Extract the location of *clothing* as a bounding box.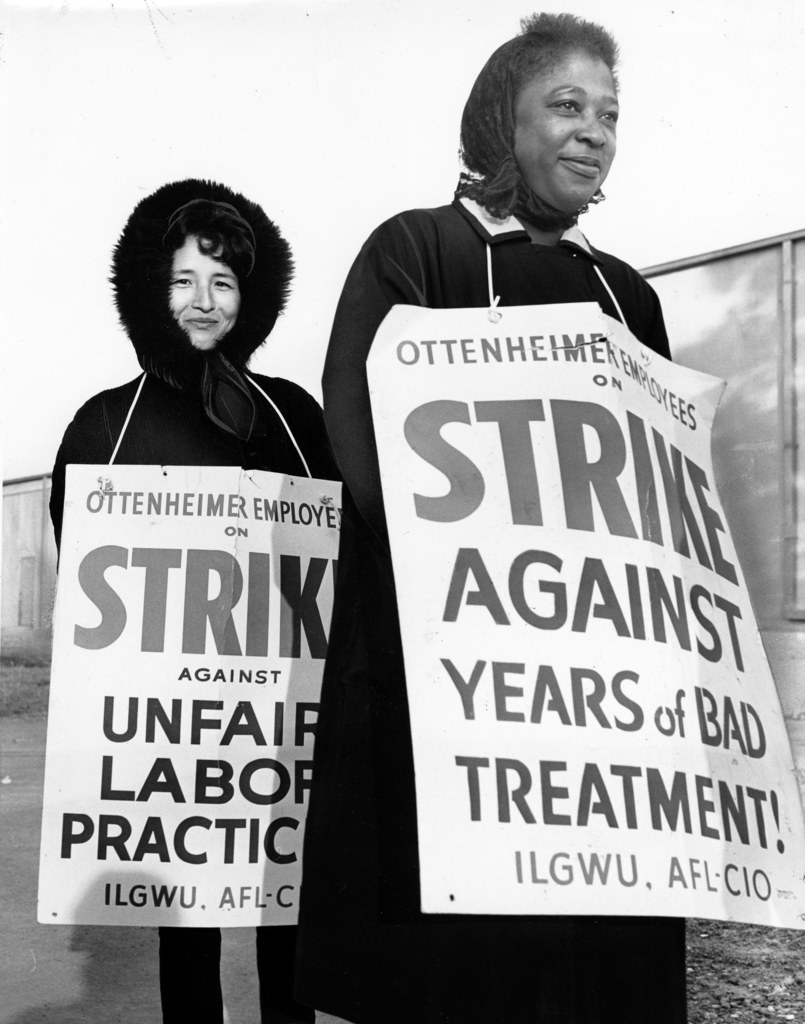
region(282, 189, 700, 1023).
